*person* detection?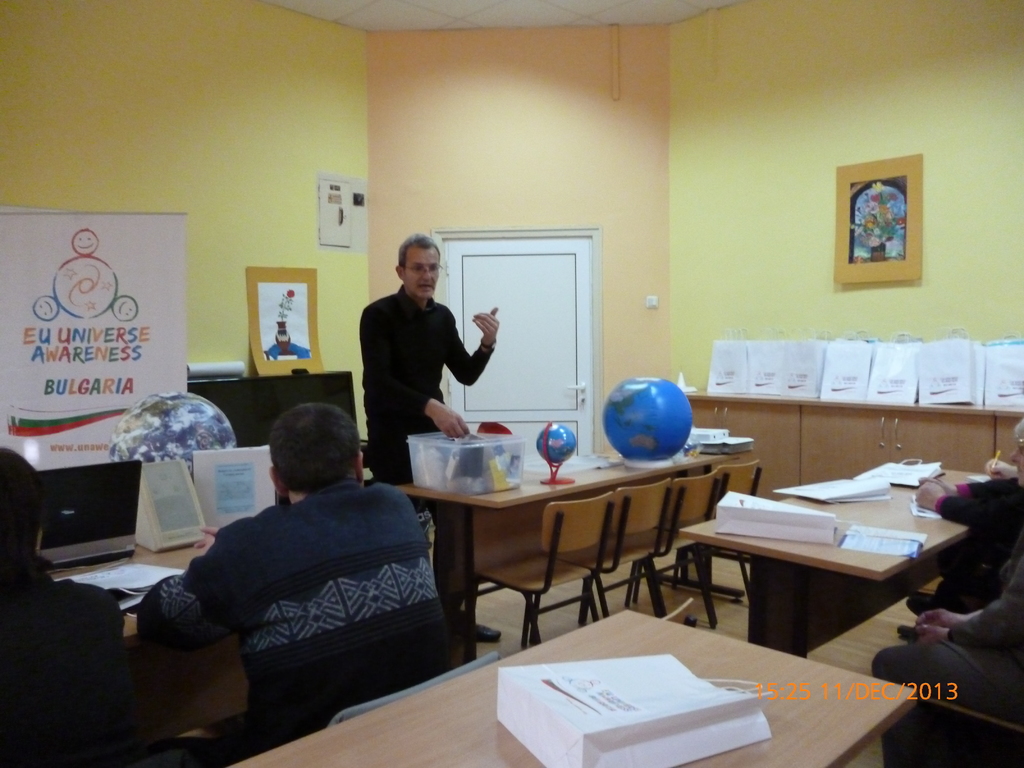
x1=871 y1=415 x2=1023 y2=767
